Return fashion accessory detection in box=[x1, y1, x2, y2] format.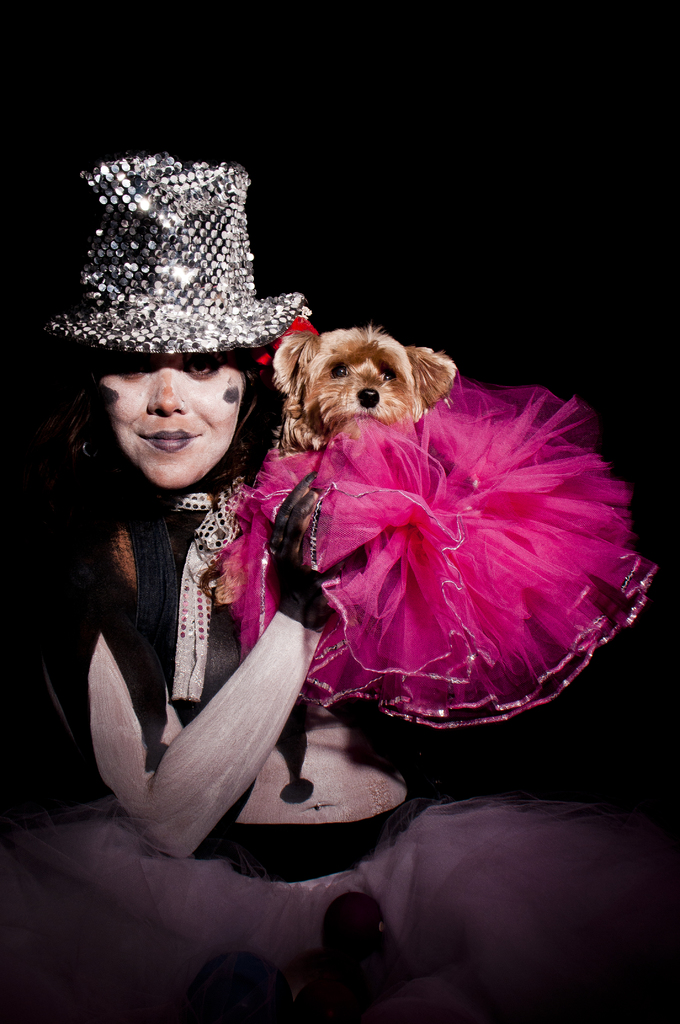
box=[175, 481, 242, 708].
